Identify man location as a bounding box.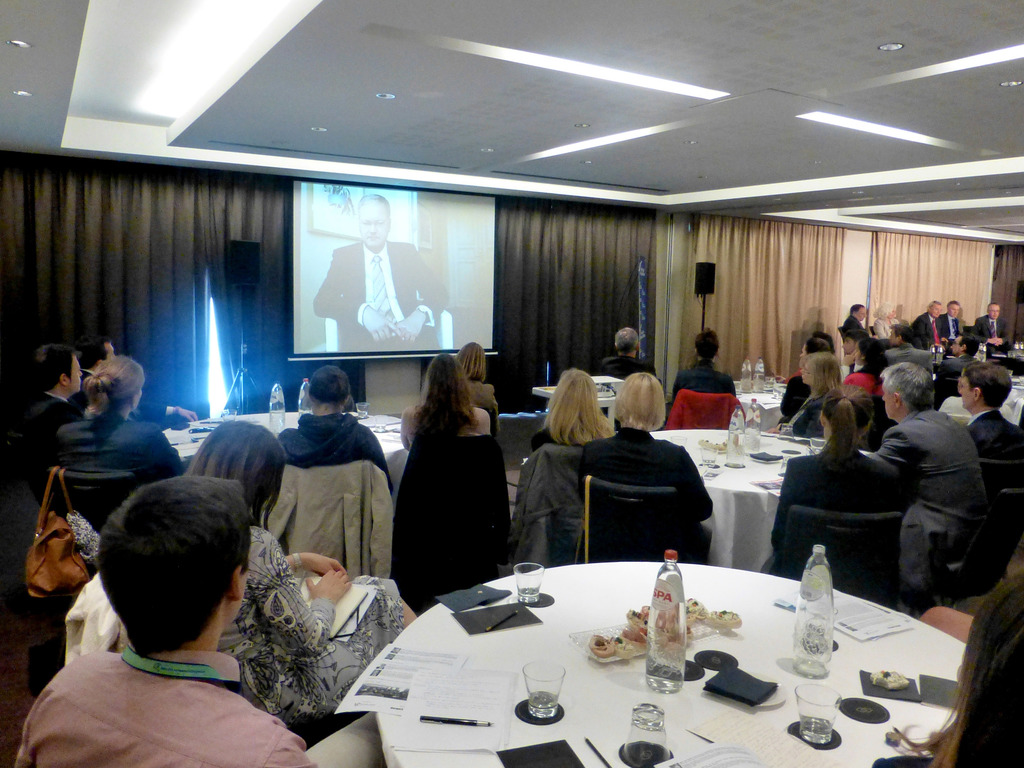
region(70, 330, 193, 429).
